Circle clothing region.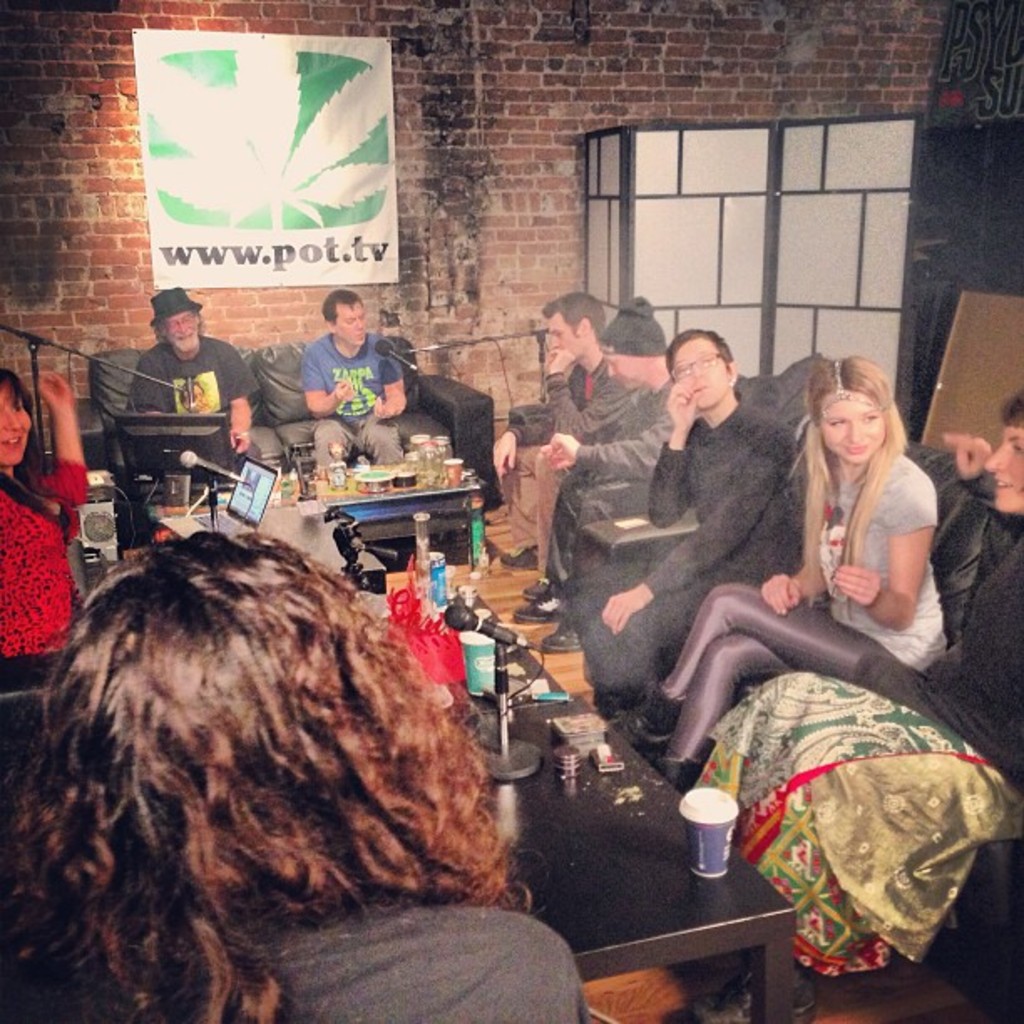
Region: l=132, t=875, r=592, b=1022.
